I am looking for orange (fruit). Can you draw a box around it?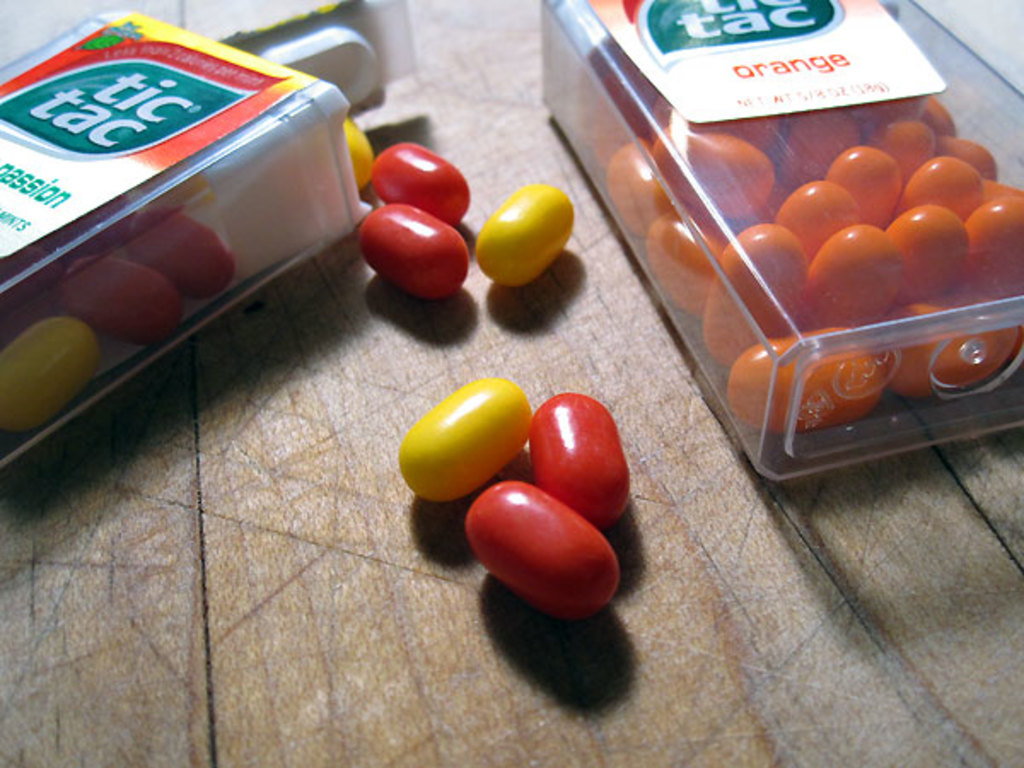
Sure, the bounding box is crop(657, 126, 778, 227).
